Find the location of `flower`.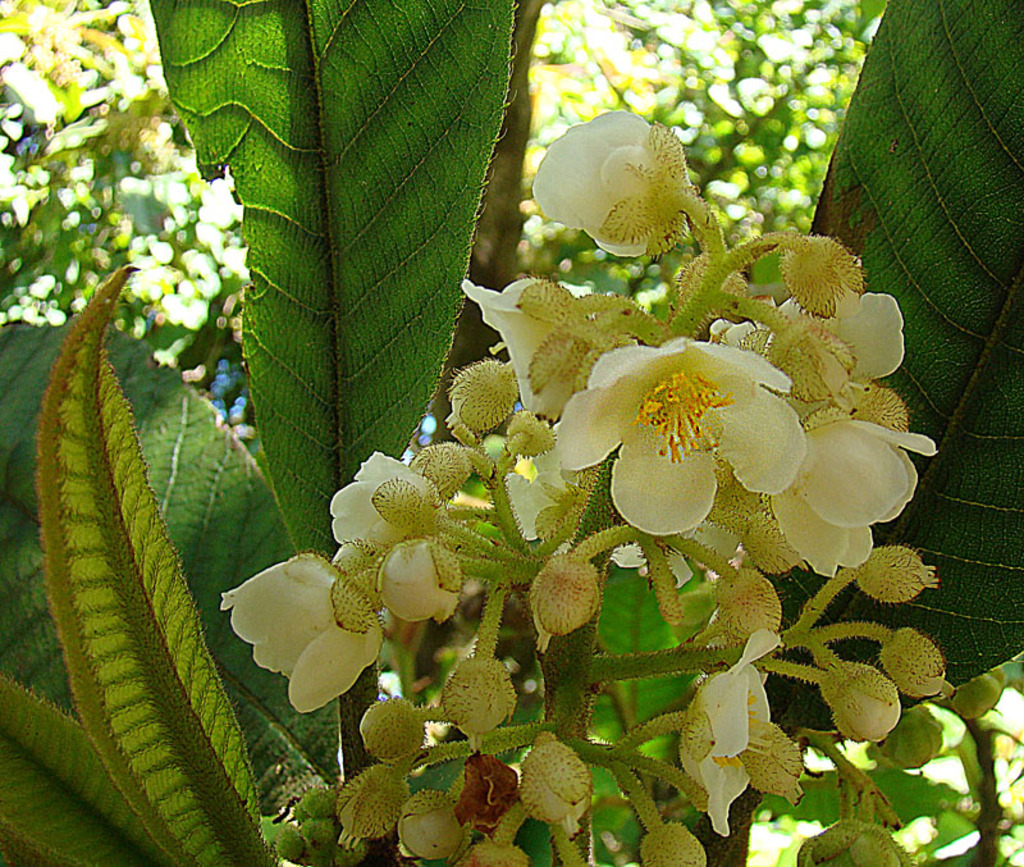
Location: bbox=(704, 635, 777, 756).
